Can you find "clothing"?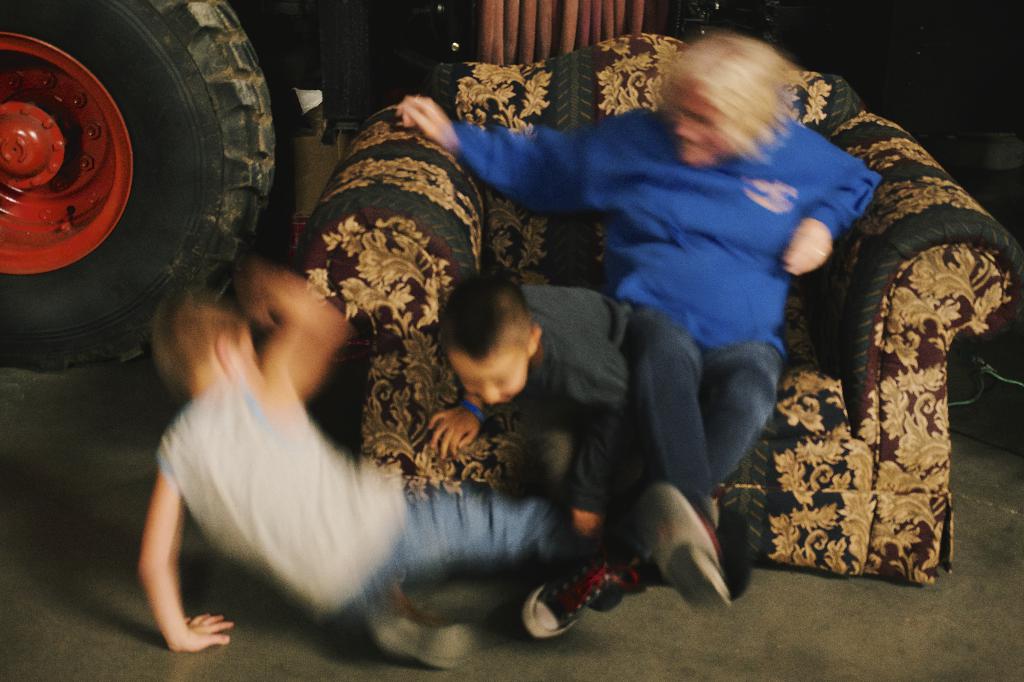
Yes, bounding box: box=[515, 289, 632, 510].
